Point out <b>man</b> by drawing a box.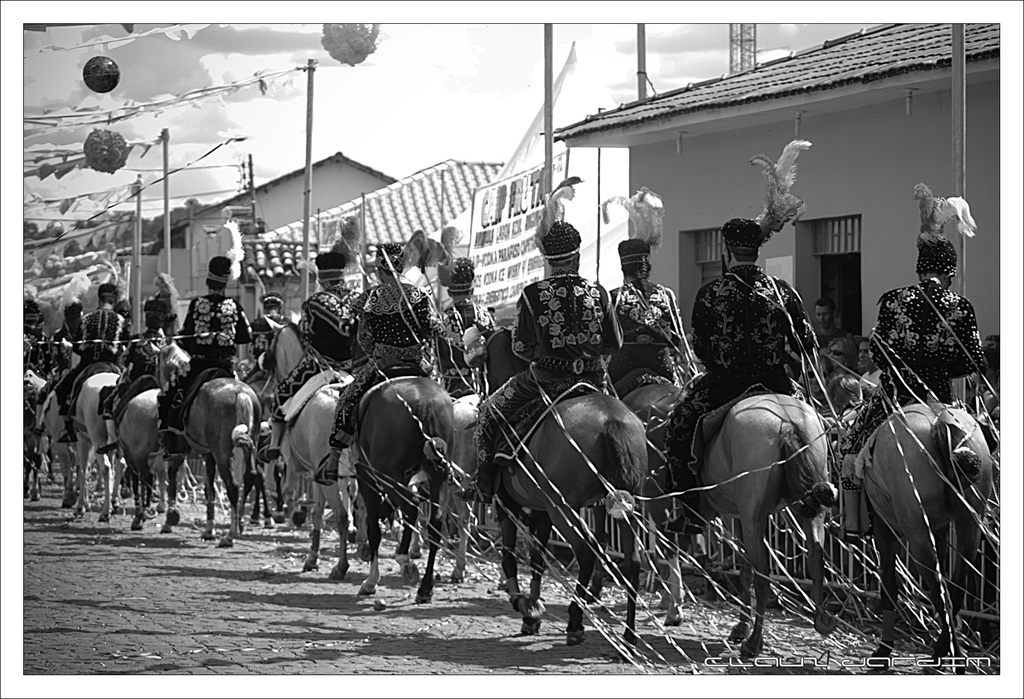
[left=55, top=283, right=136, bottom=441].
